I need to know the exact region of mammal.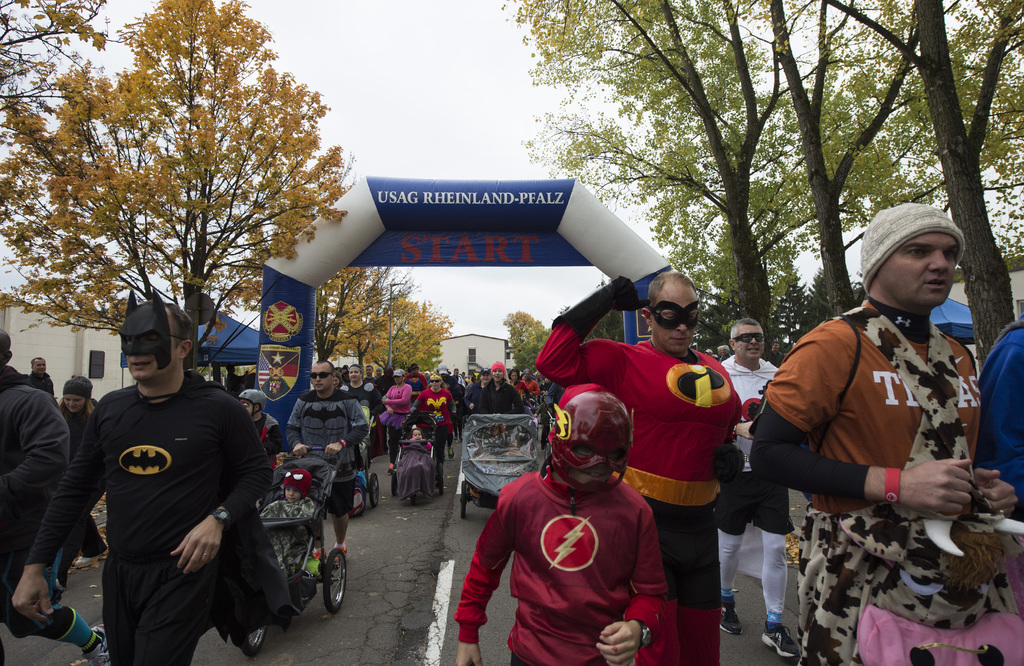
Region: (755,199,997,637).
